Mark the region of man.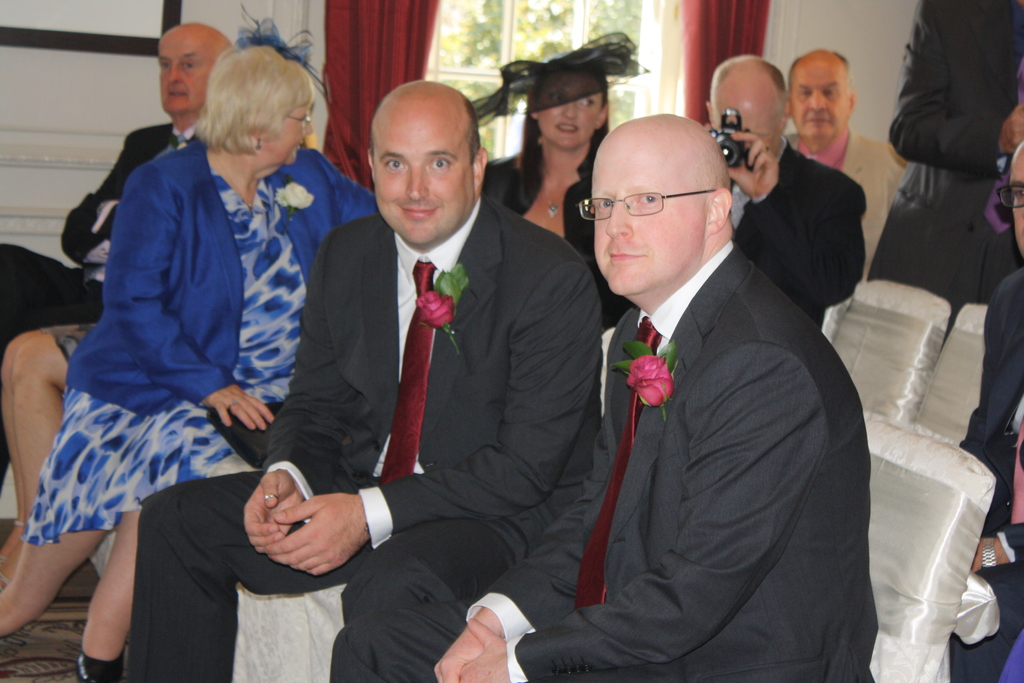
Region: 701, 58, 865, 318.
